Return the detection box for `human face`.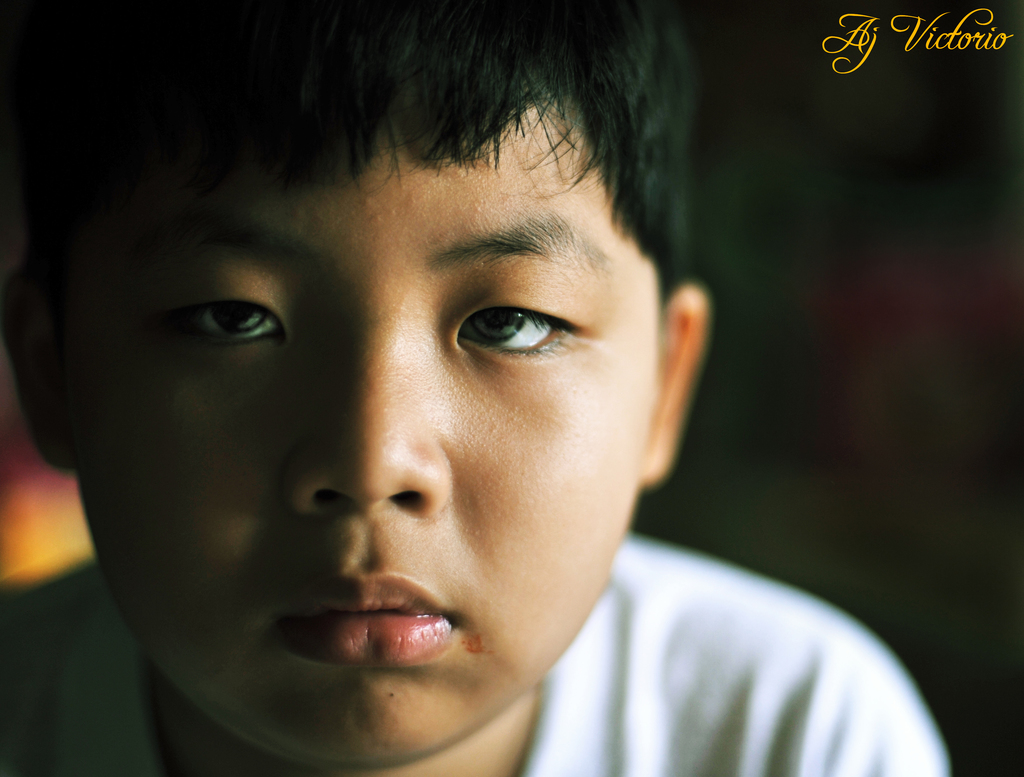
66:115:664:776.
